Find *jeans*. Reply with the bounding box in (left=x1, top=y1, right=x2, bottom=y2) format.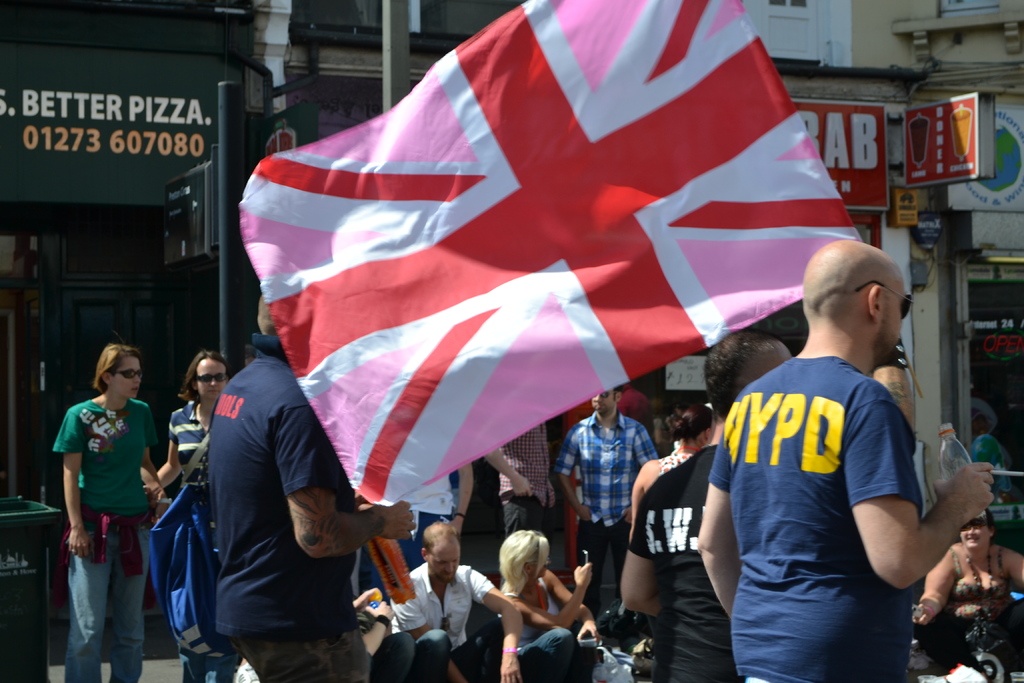
(left=374, top=627, right=451, bottom=682).
